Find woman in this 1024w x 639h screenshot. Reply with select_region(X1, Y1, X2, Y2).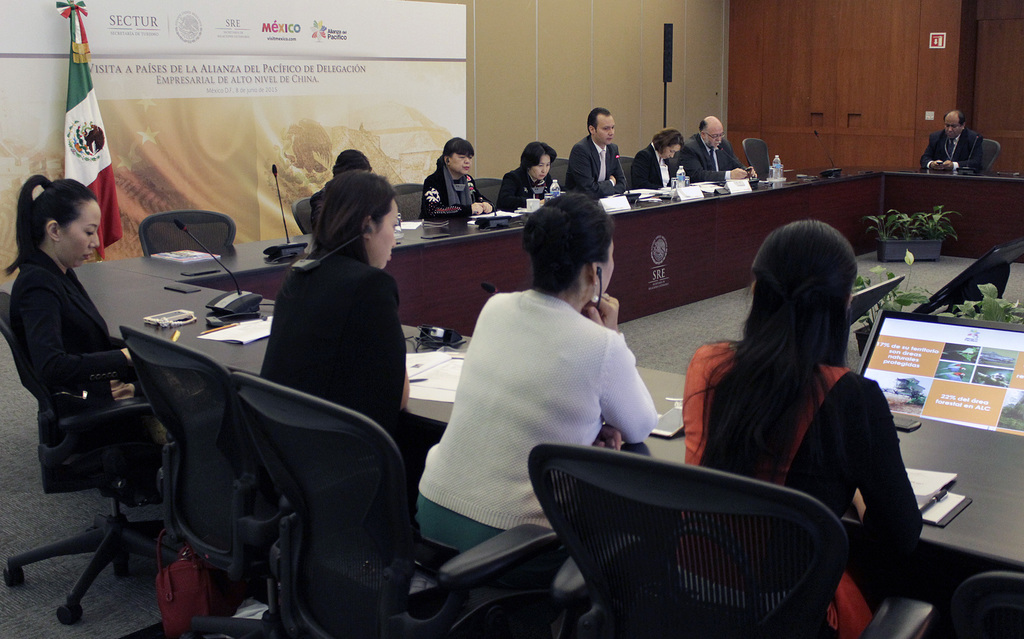
select_region(419, 197, 660, 575).
